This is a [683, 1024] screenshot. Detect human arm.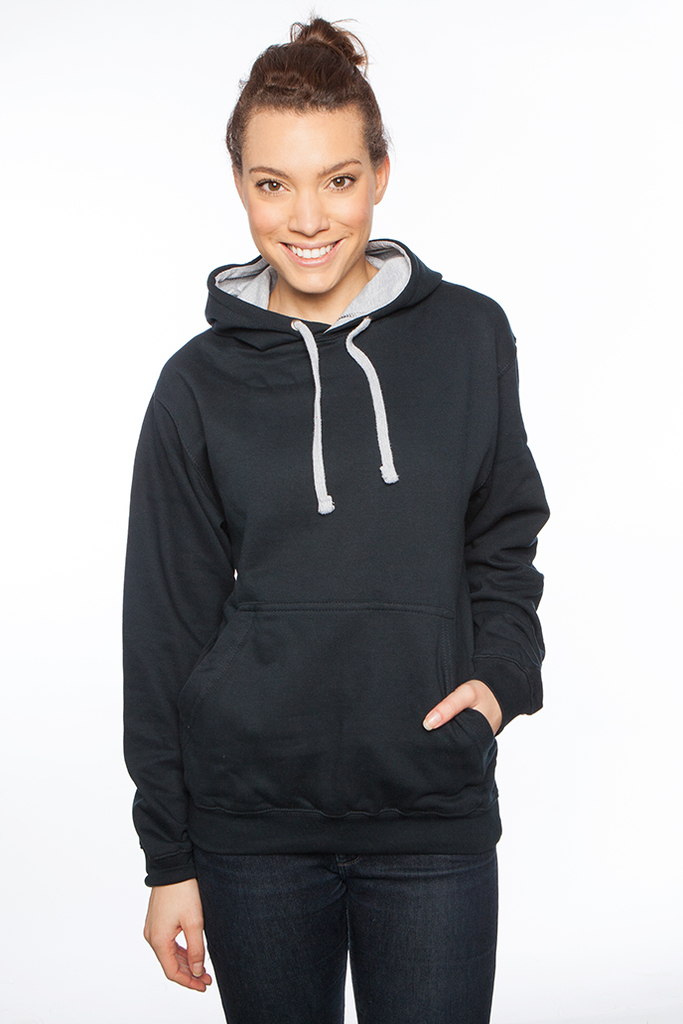
132,333,249,998.
